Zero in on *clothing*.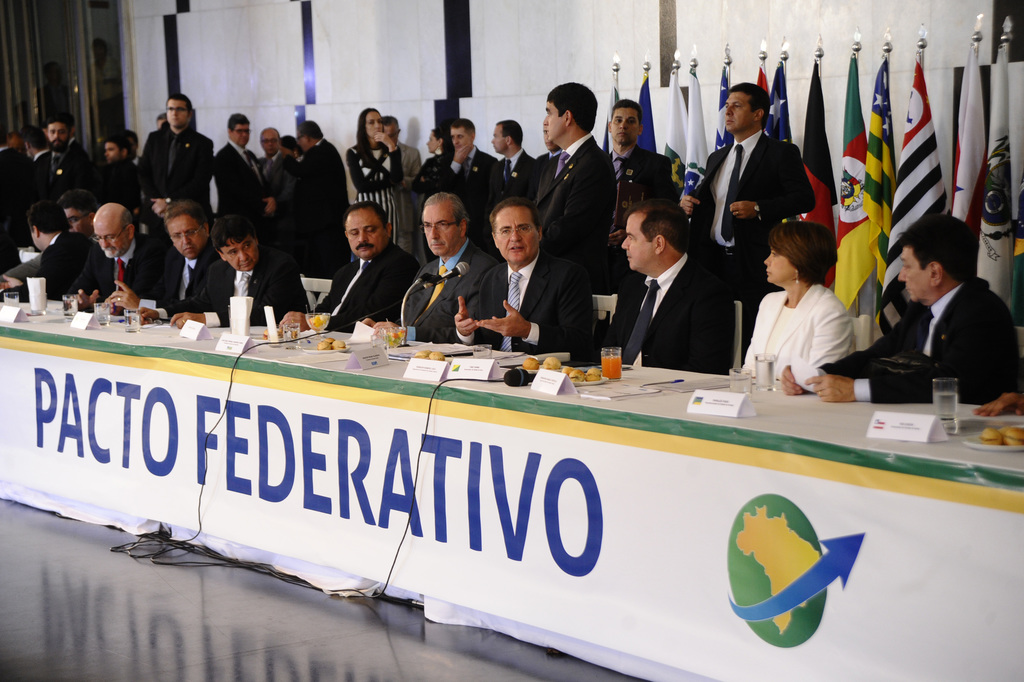
Zeroed in: (690, 127, 812, 306).
